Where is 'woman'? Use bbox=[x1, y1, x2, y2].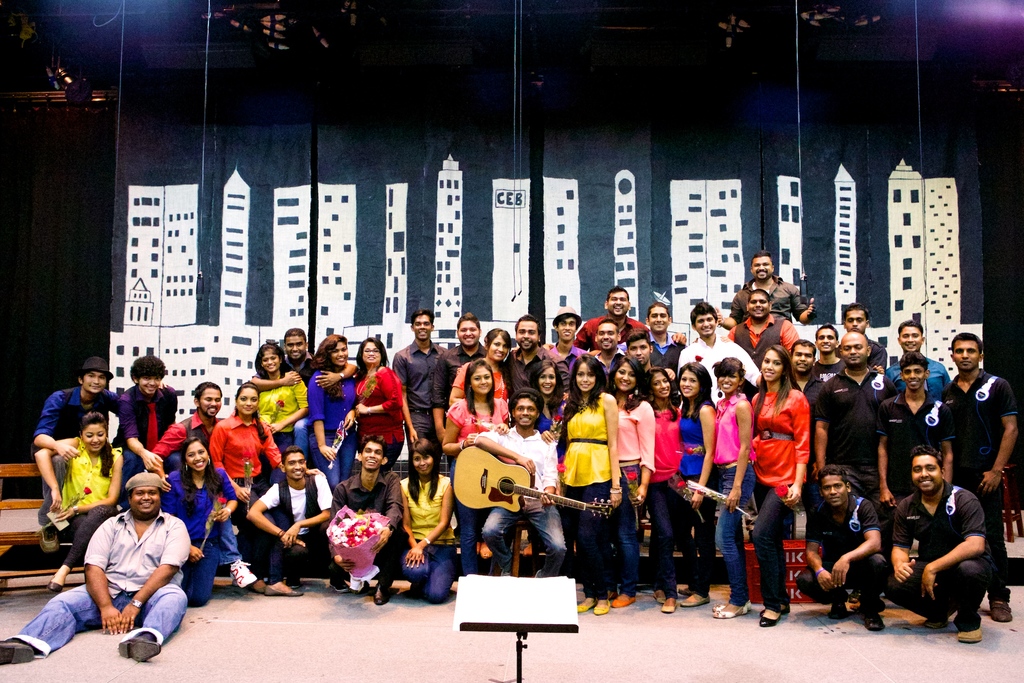
bbox=[304, 333, 358, 484].
